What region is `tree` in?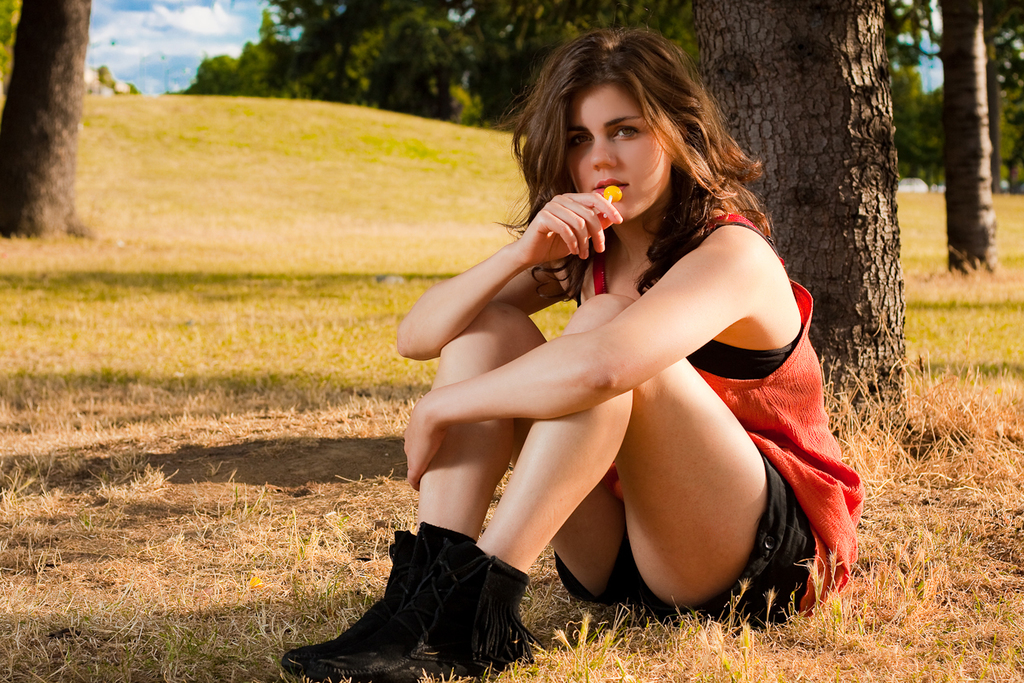
881/0/952/191.
